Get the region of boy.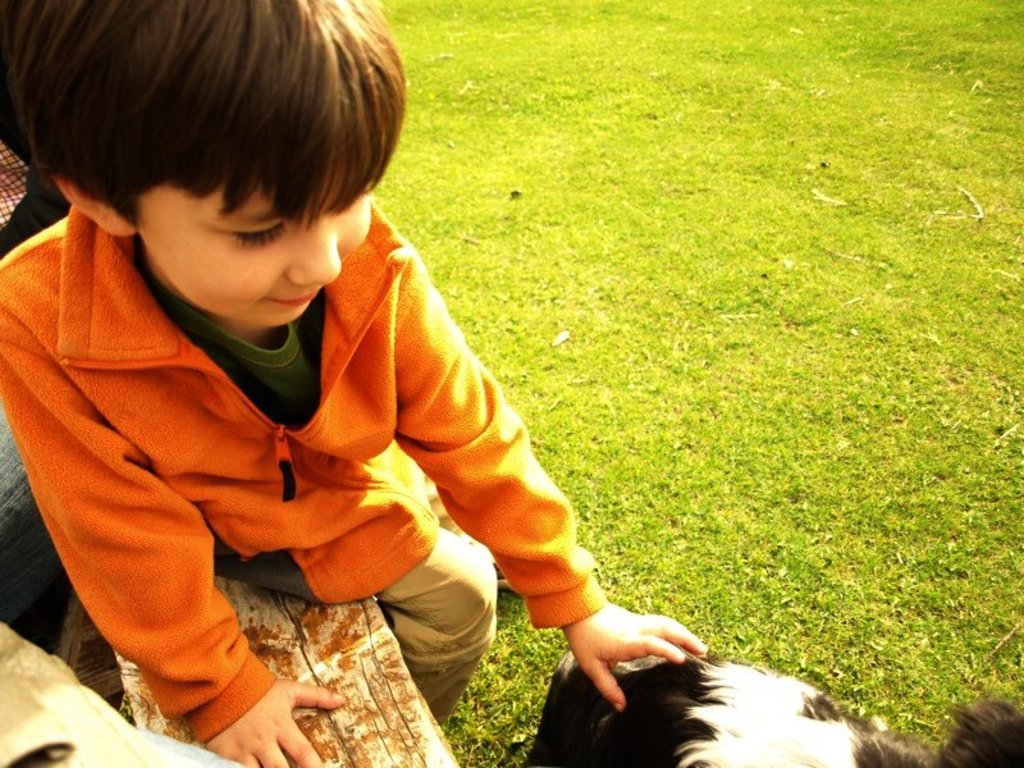
bbox(31, 0, 708, 728).
